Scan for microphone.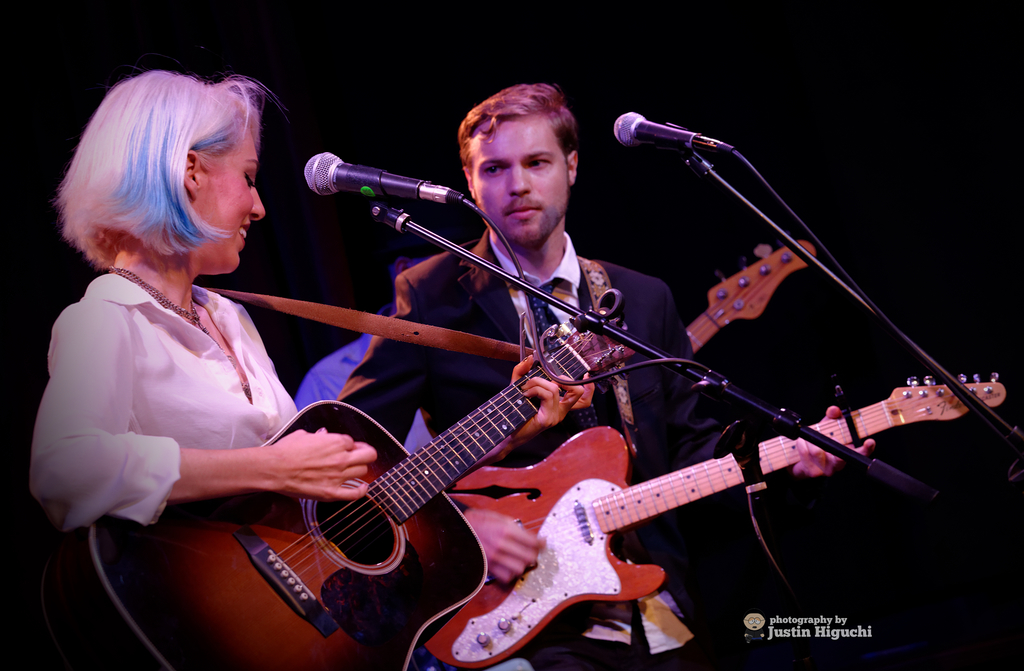
Scan result: (607, 102, 729, 154).
